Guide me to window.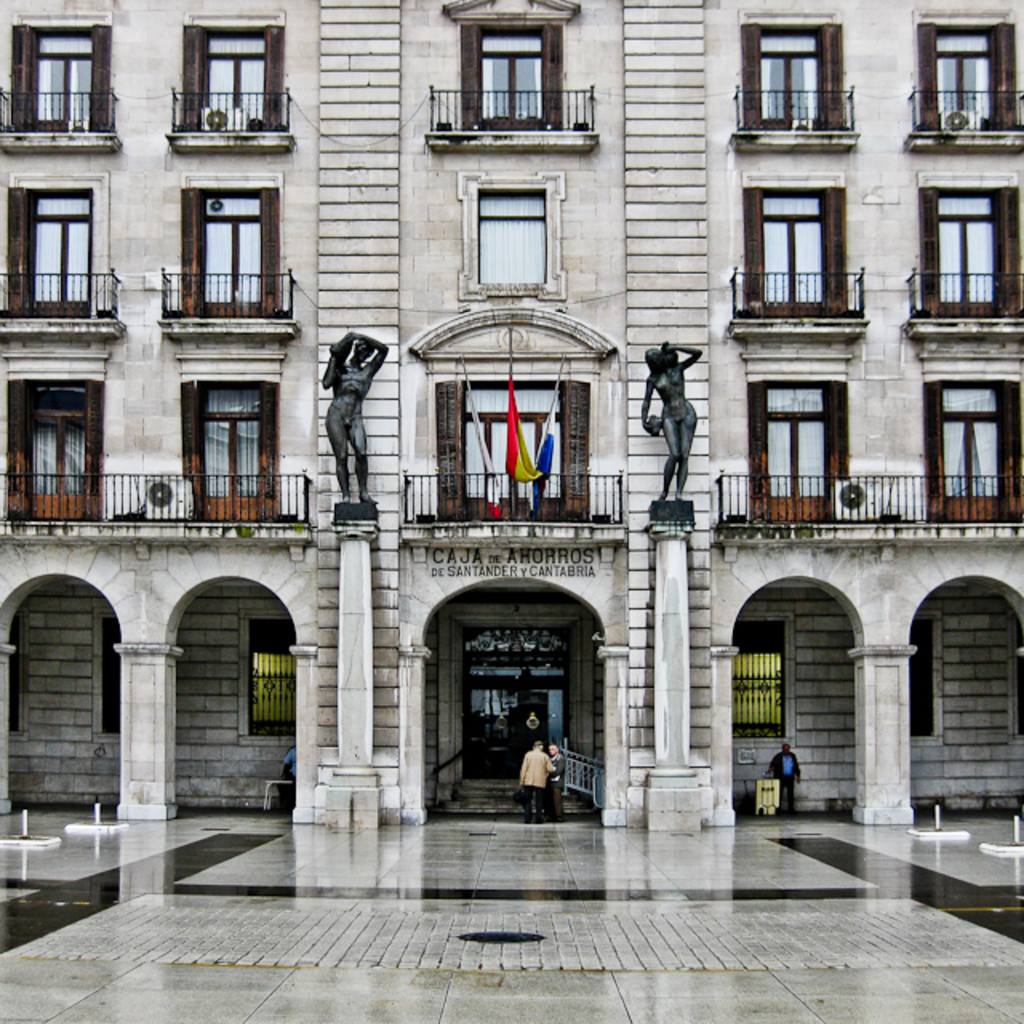
Guidance: box(920, 178, 1022, 318).
